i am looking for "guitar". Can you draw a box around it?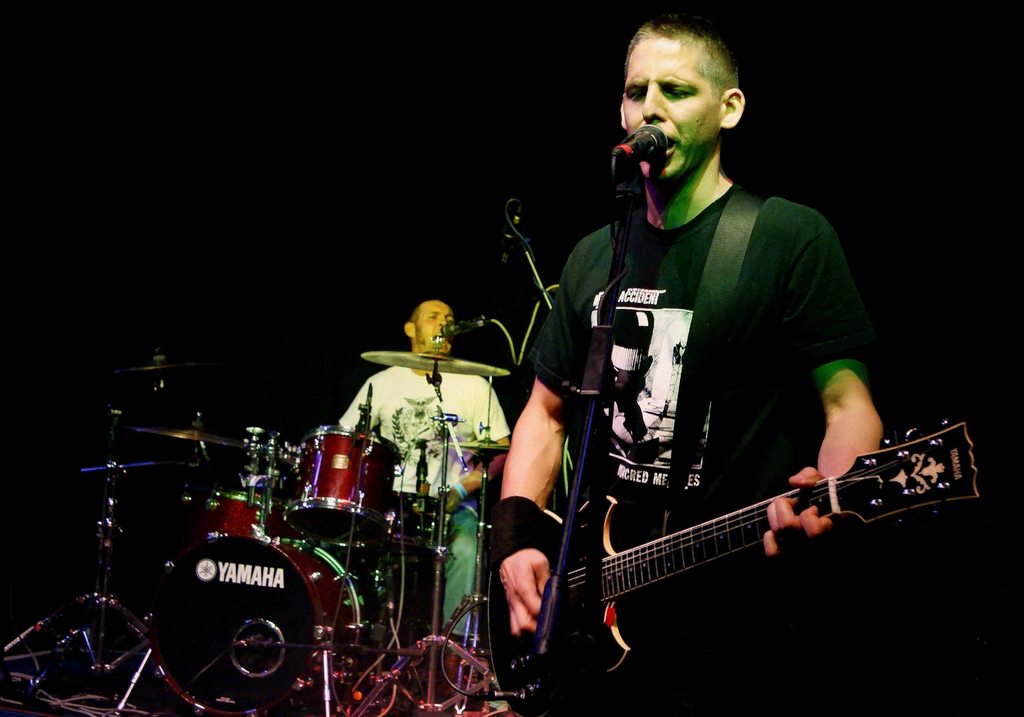
Sure, the bounding box is <region>466, 410, 989, 689</region>.
